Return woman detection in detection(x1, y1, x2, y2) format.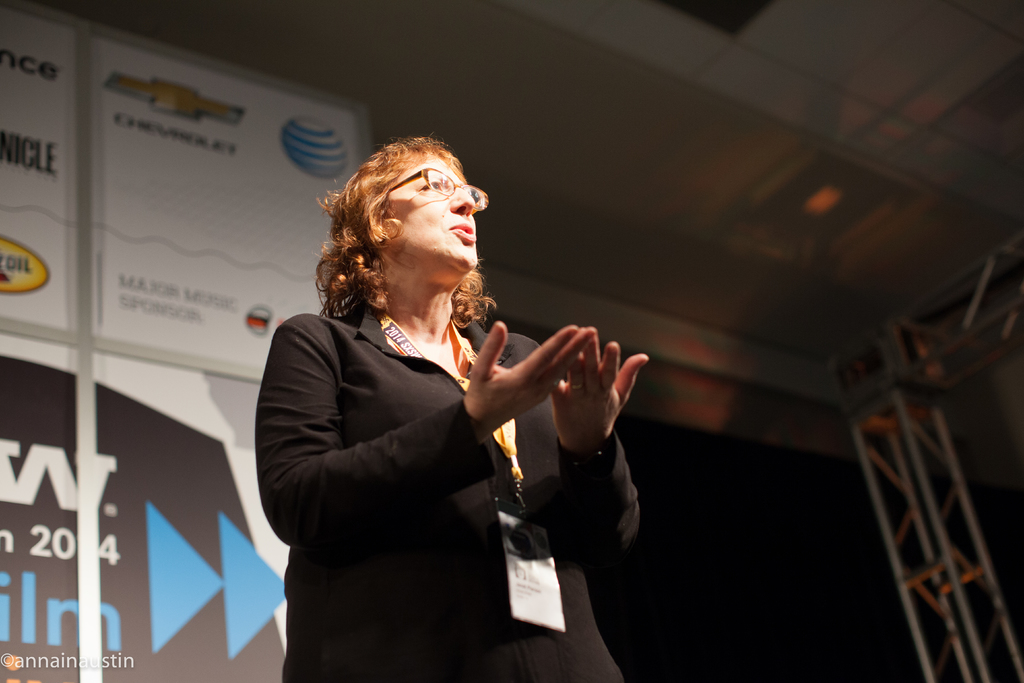
detection(254, 149, 619, 676).
